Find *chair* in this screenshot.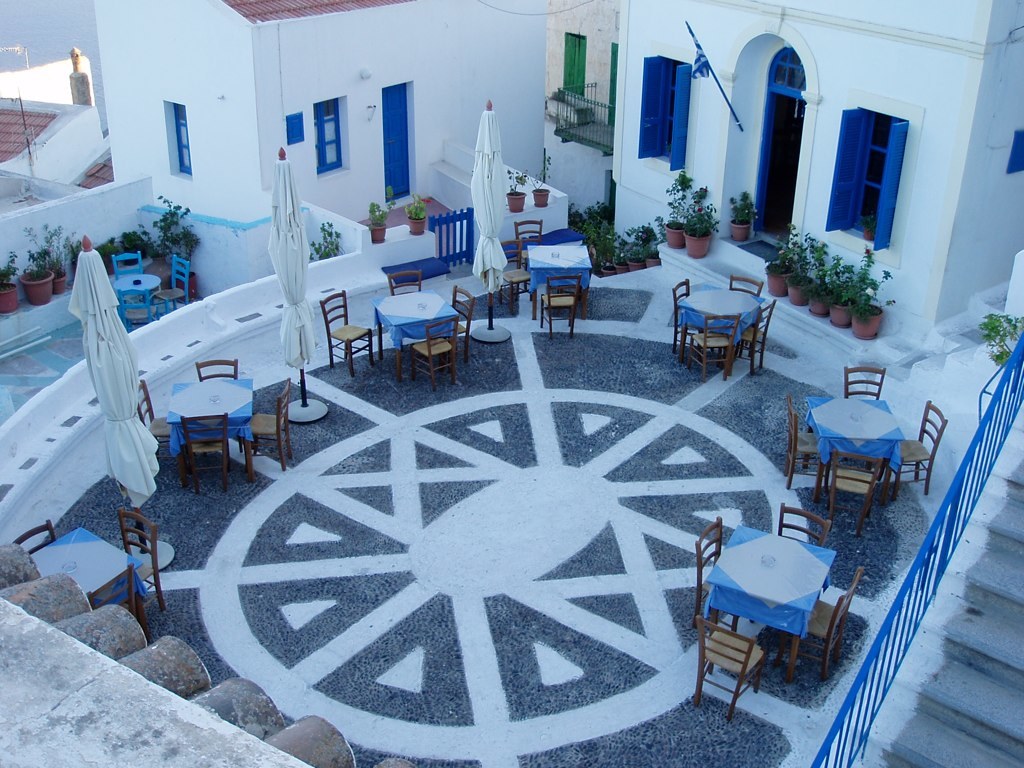
The bounding box for *chair* is Rect(494, 244, 535, 309).
